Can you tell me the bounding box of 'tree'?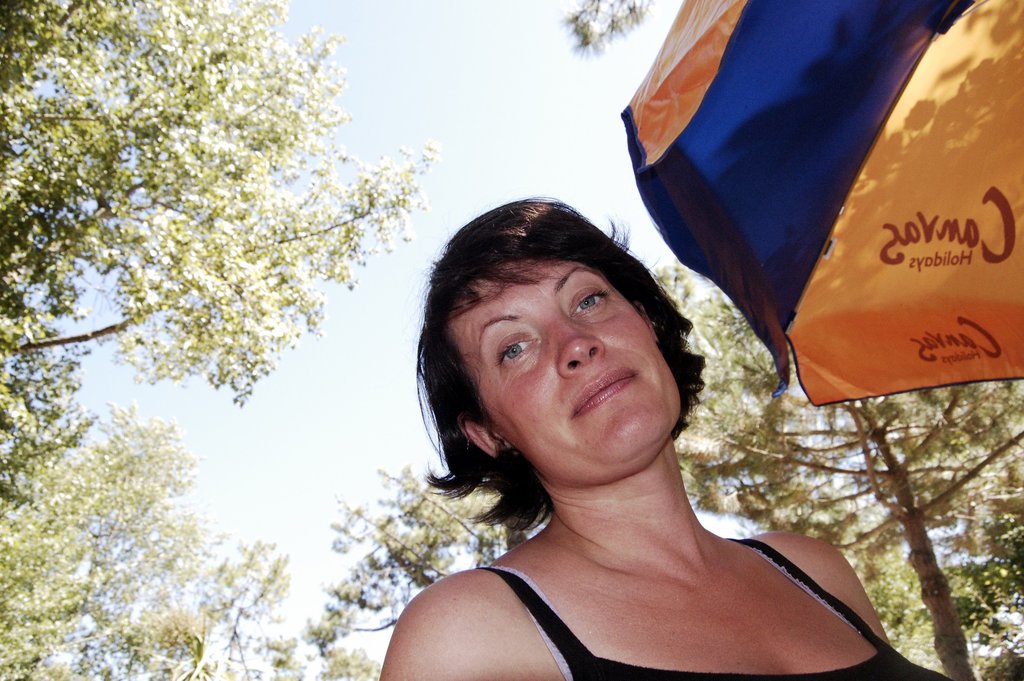
[x1=321, y1=0, x2=1023, y2=680].
